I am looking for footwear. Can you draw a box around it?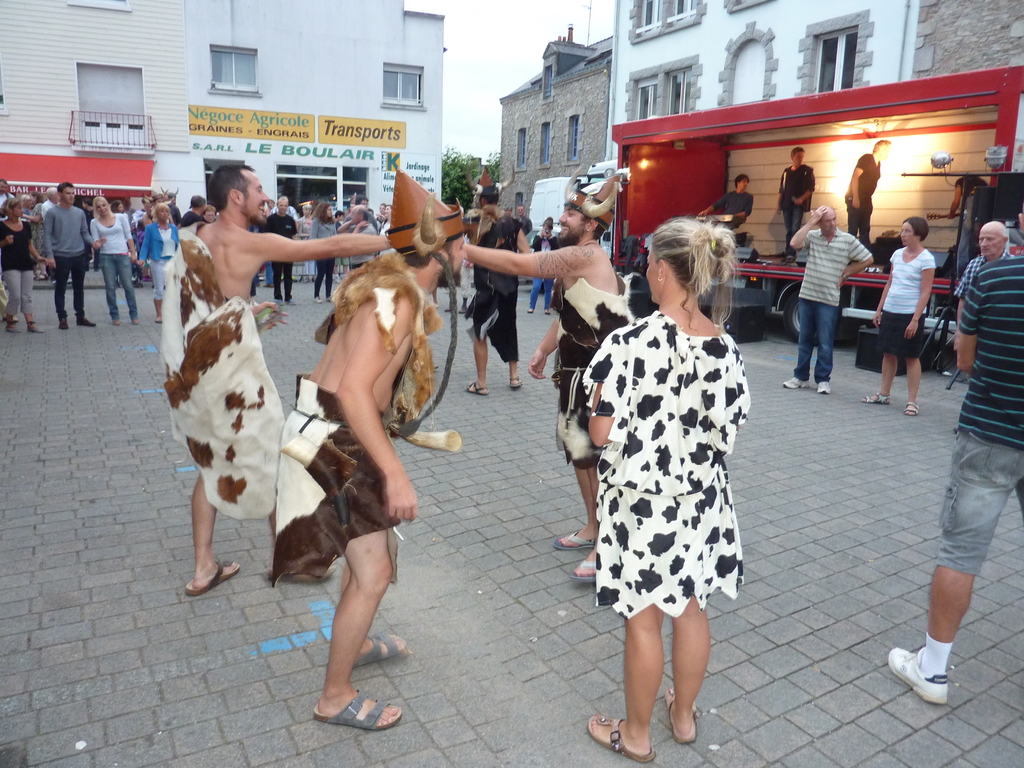
Sure, the bounding box is 584 715 656 767.
